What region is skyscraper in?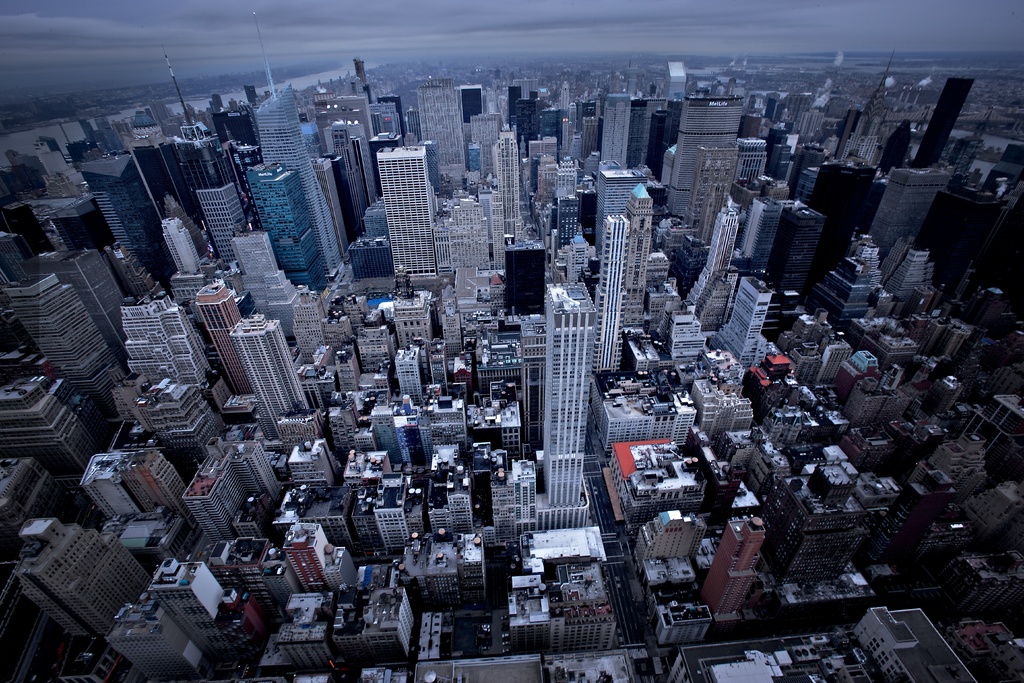
[left=652, top=590, right=707, bottom=640].
